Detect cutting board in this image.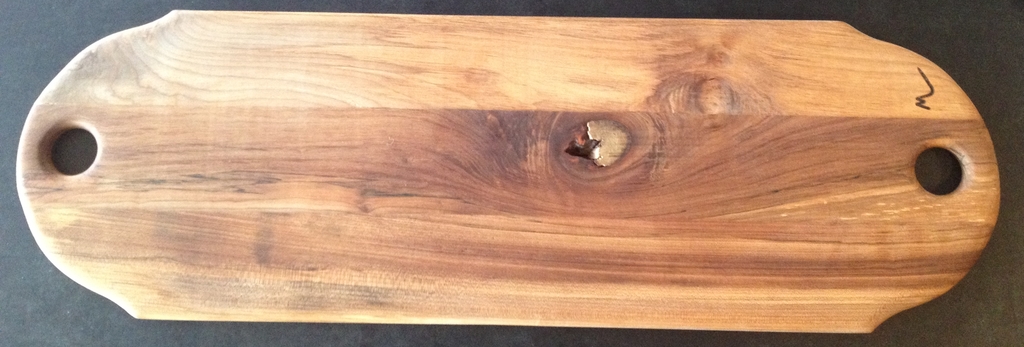
Detection: l=13, t=6, r=1001, b=333.
